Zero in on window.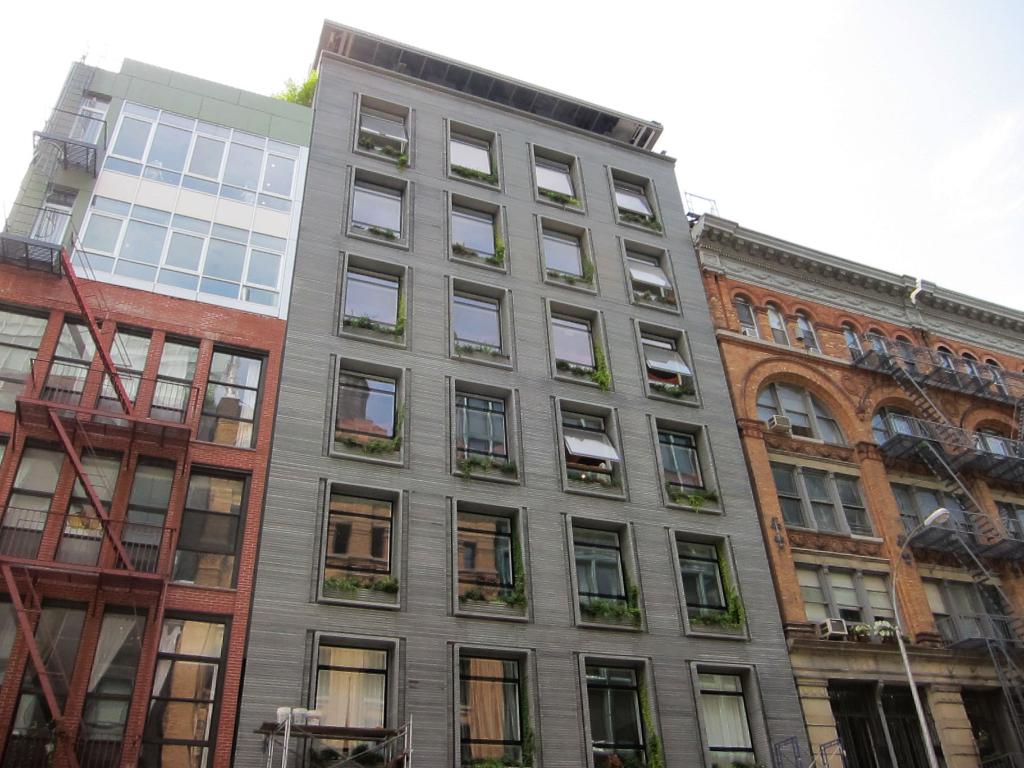
Zeroed in: (x1=932, y1=349, x2=957, y2=387).
